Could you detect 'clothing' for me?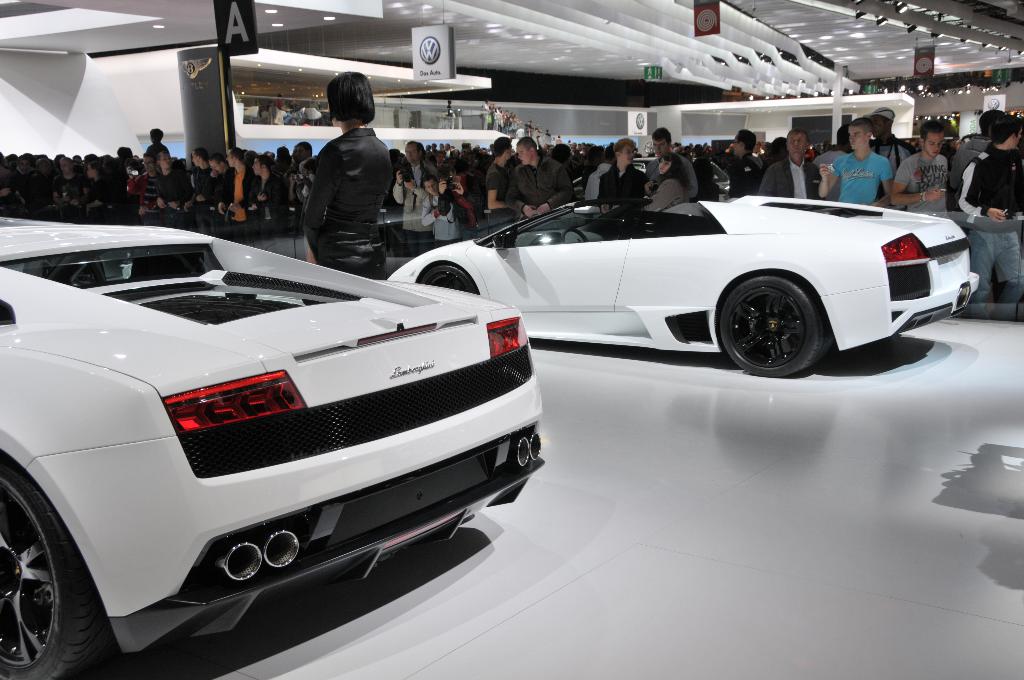
Detection result: [left=729, top=154, right=763, bottom=197].
